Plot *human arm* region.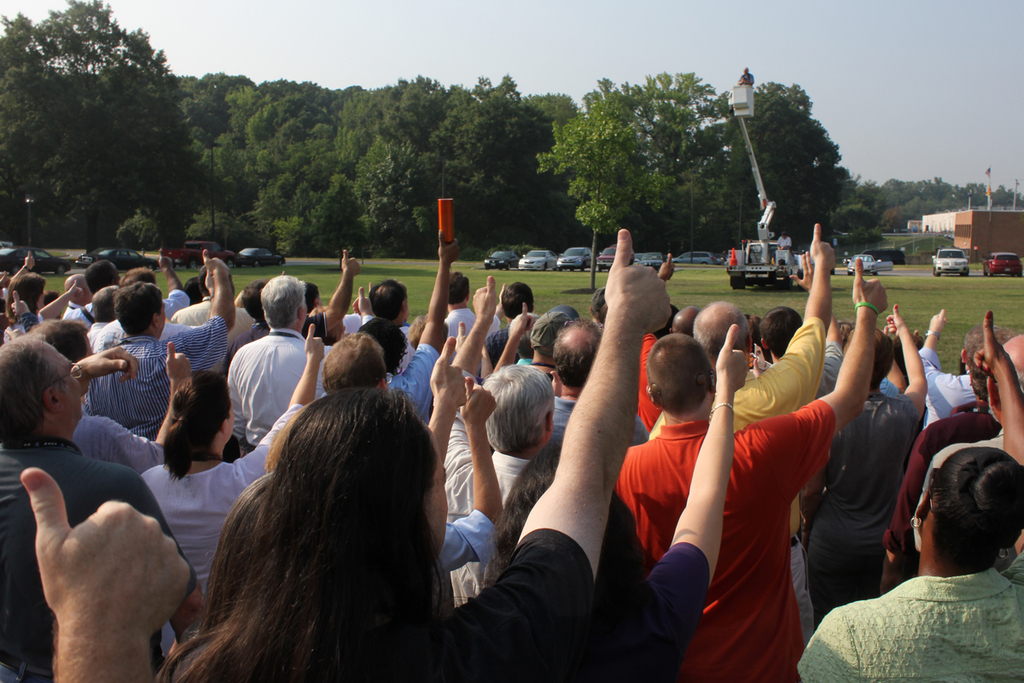
Plotted at rect(23, 468, 193, 682).
